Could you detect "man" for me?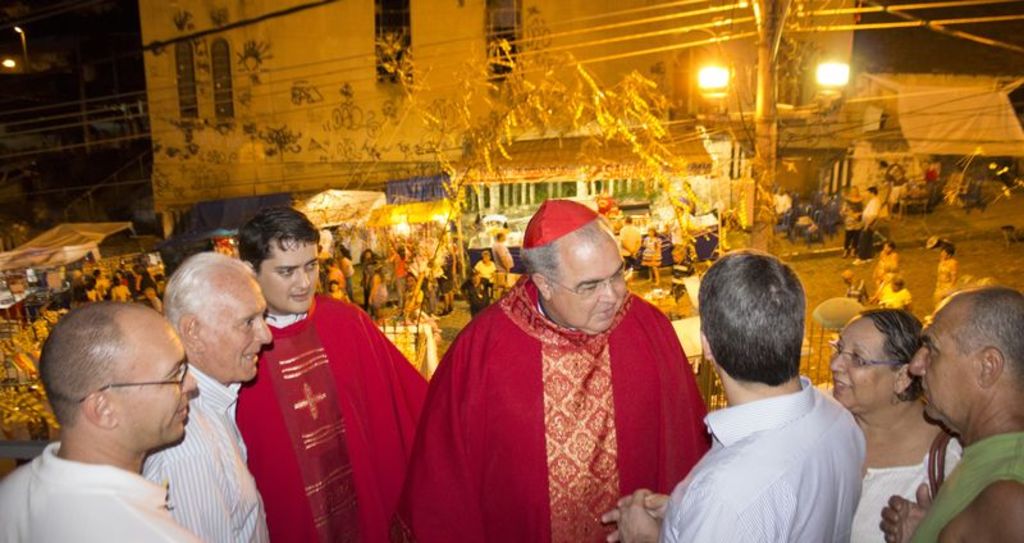
Detection result: (392,196,710,542).
